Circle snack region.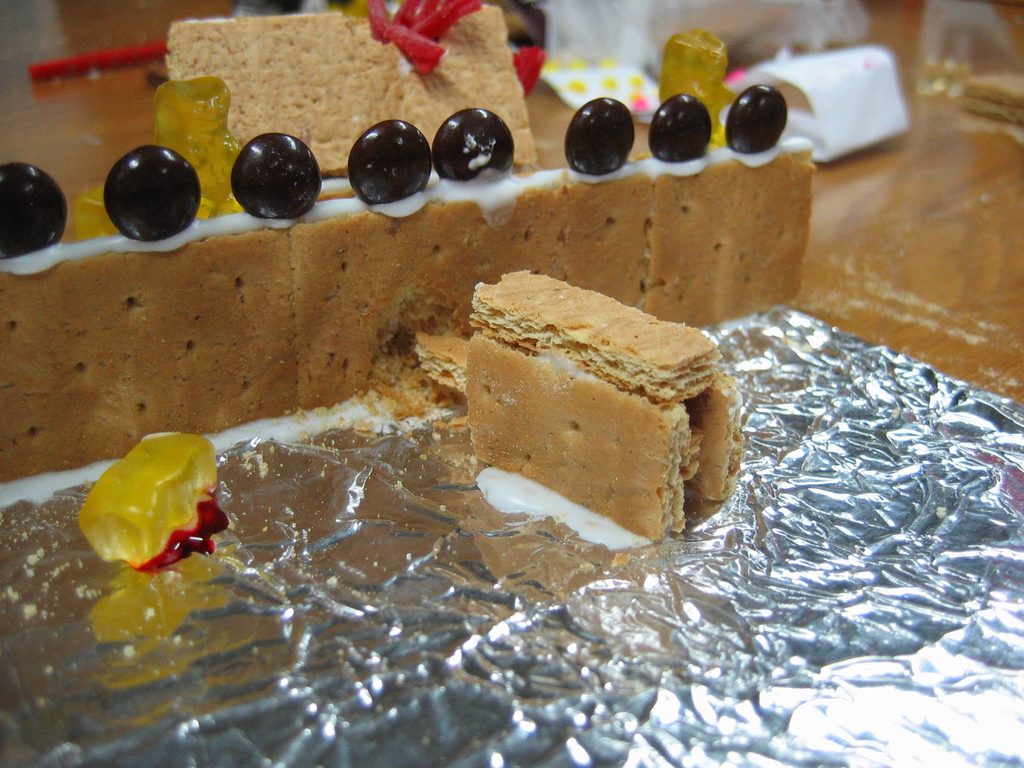
Region: detection(0, 155, 65, 257).
